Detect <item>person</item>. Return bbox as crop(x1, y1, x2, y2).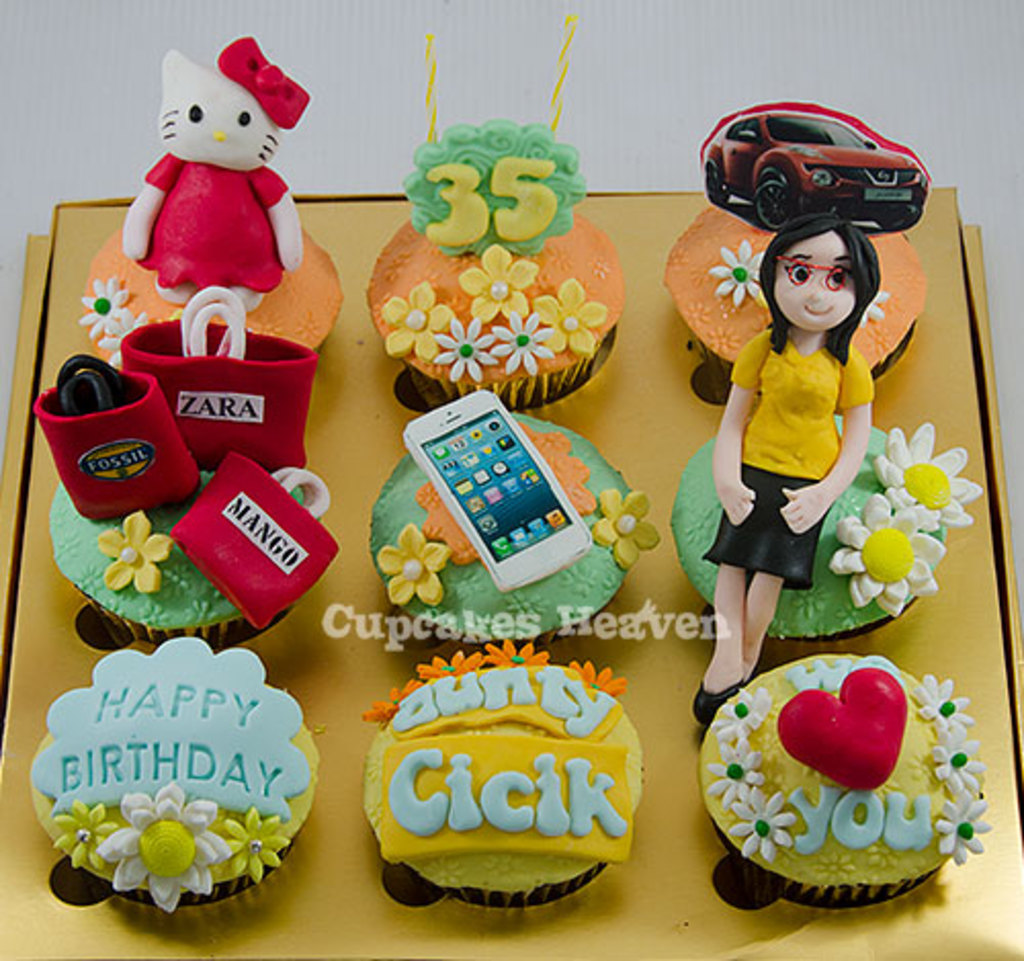
crop(700, 215, 895, 732).
